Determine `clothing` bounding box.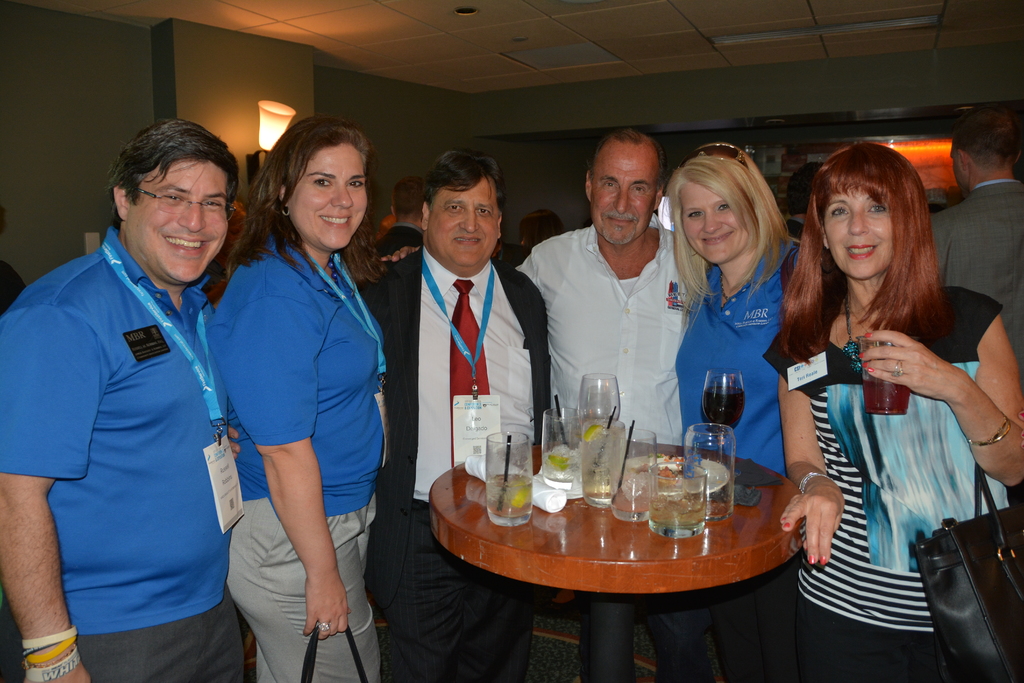
Determined: box(76, 588, 250, 682).
